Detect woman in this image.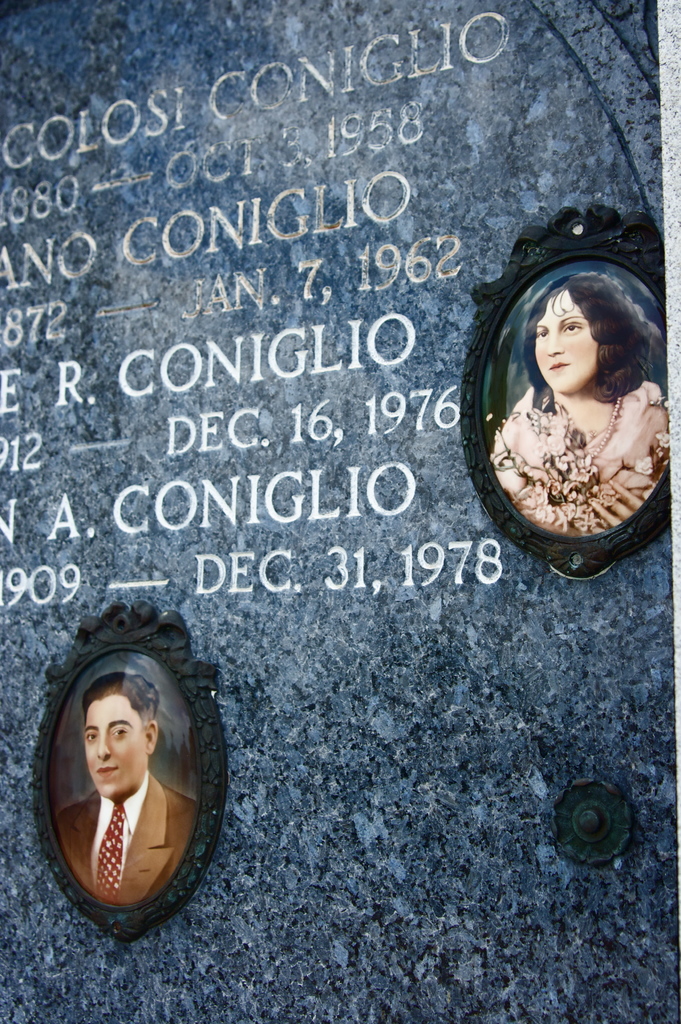
Detection: 489 272 669 533.
